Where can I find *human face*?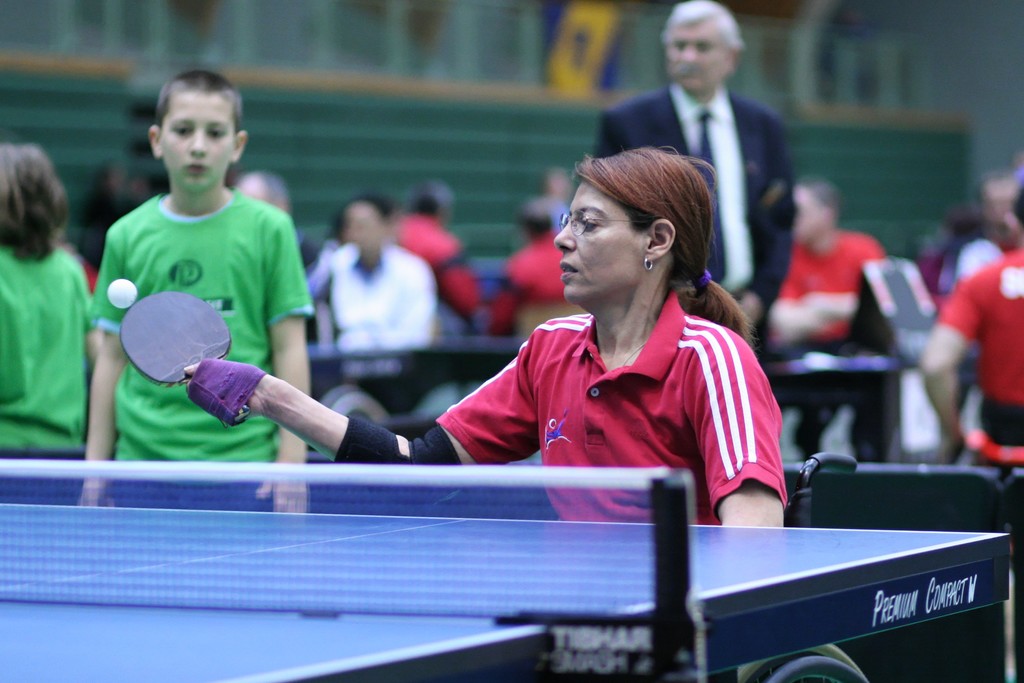
You can find it at <box>160,91,237,196</box>.
